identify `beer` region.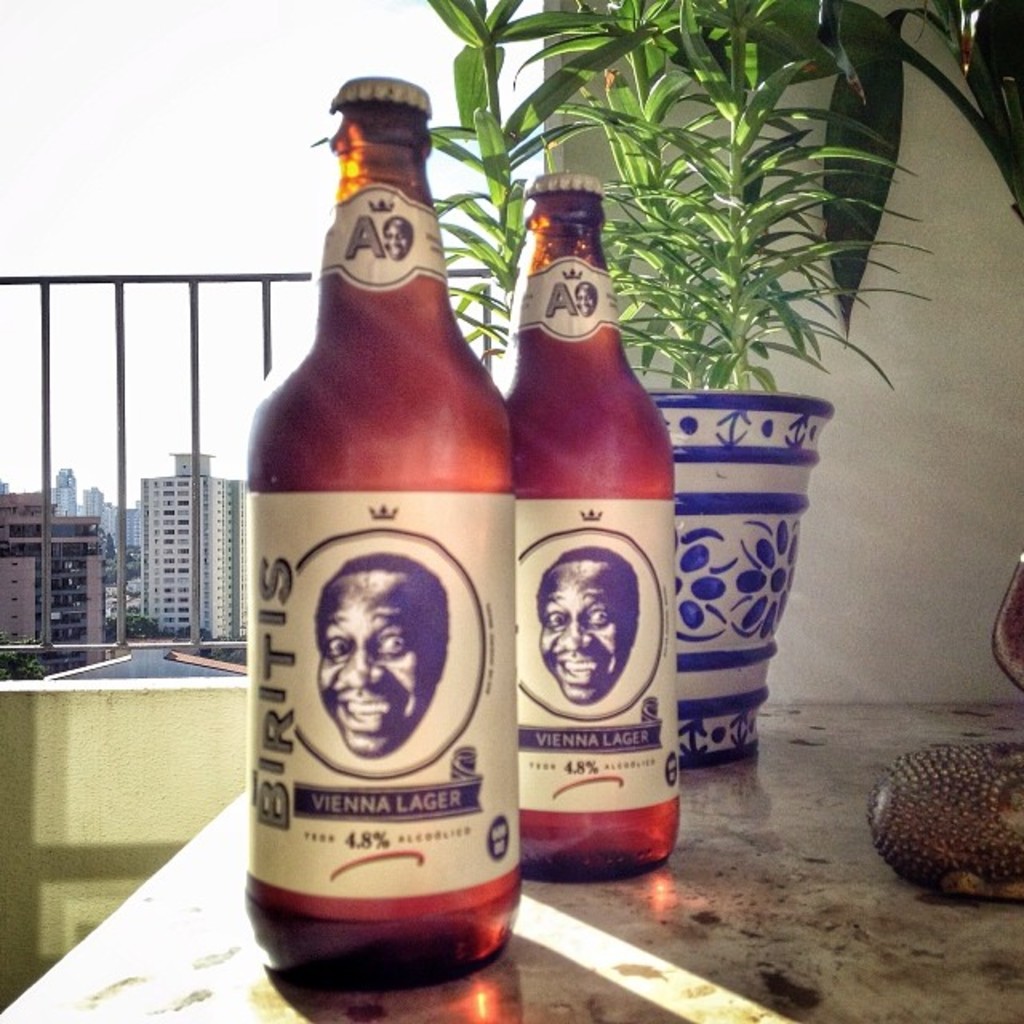
Region: <box>245,77,523,984</box>.
